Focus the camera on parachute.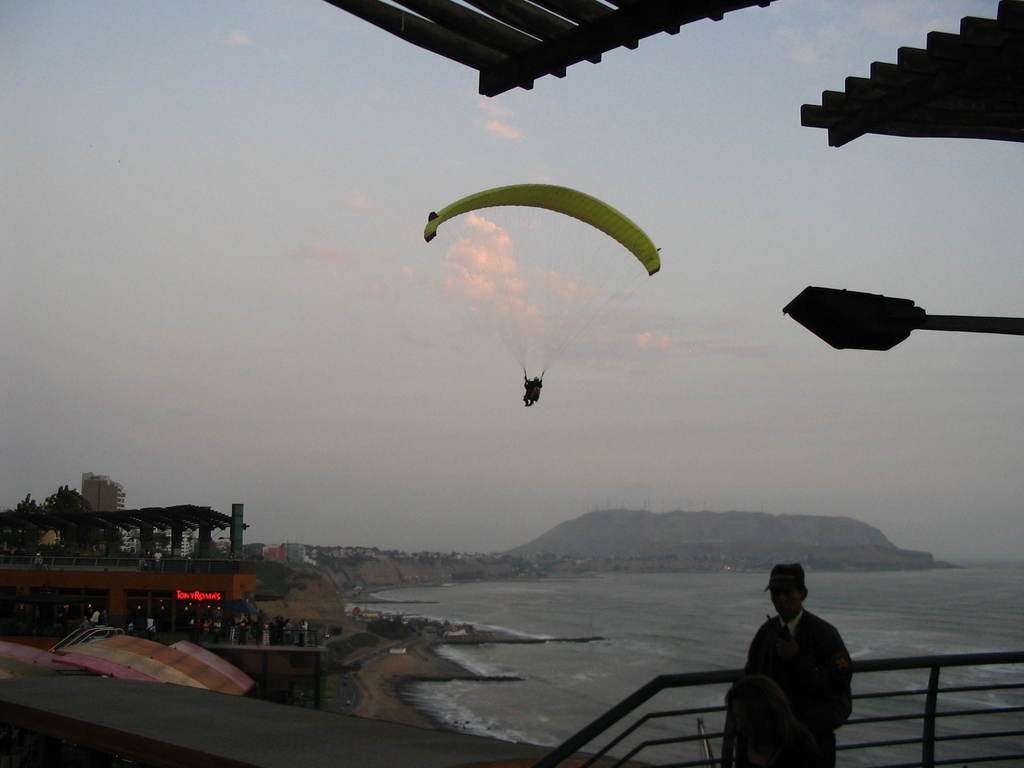
Focus region: [x1=425, y1=166, x2=675, y2=426].
